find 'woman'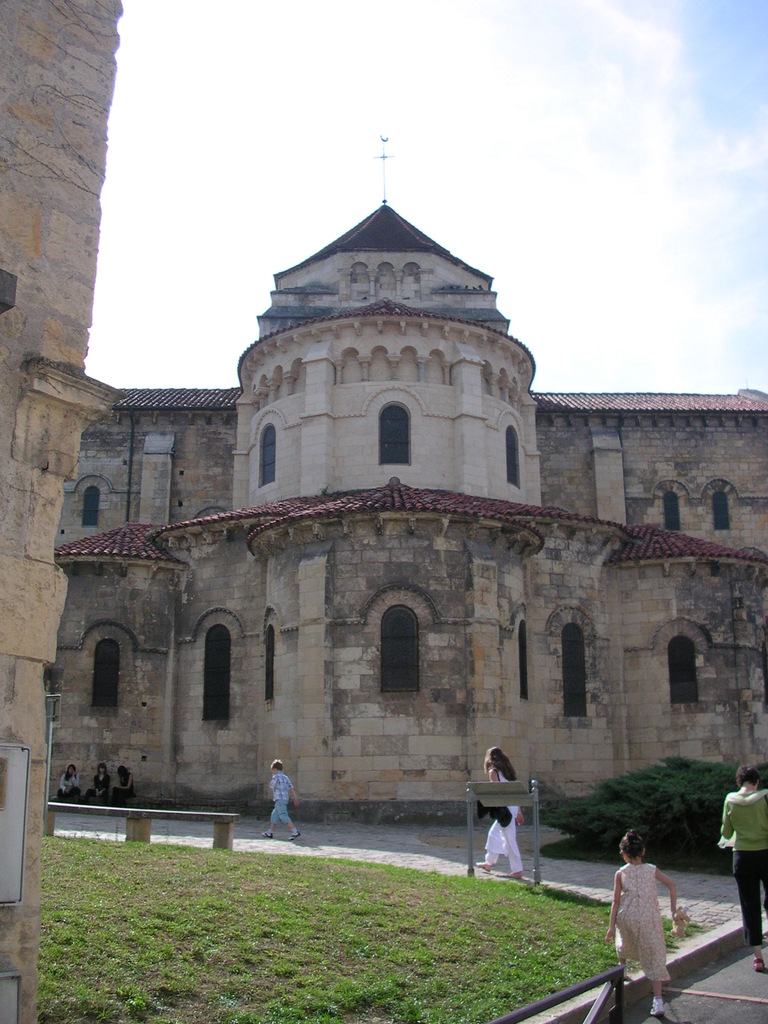
[x1=83, y1=758, x2=112, y2=809]
